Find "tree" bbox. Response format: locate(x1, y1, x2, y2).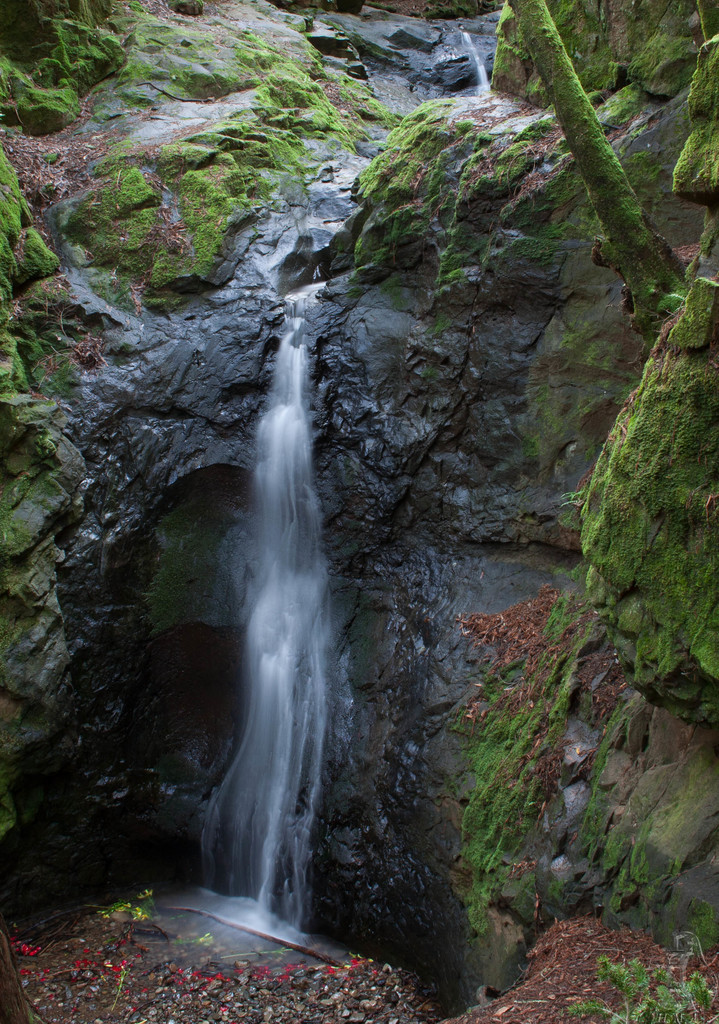
locate(510, 0, 691, 340).
